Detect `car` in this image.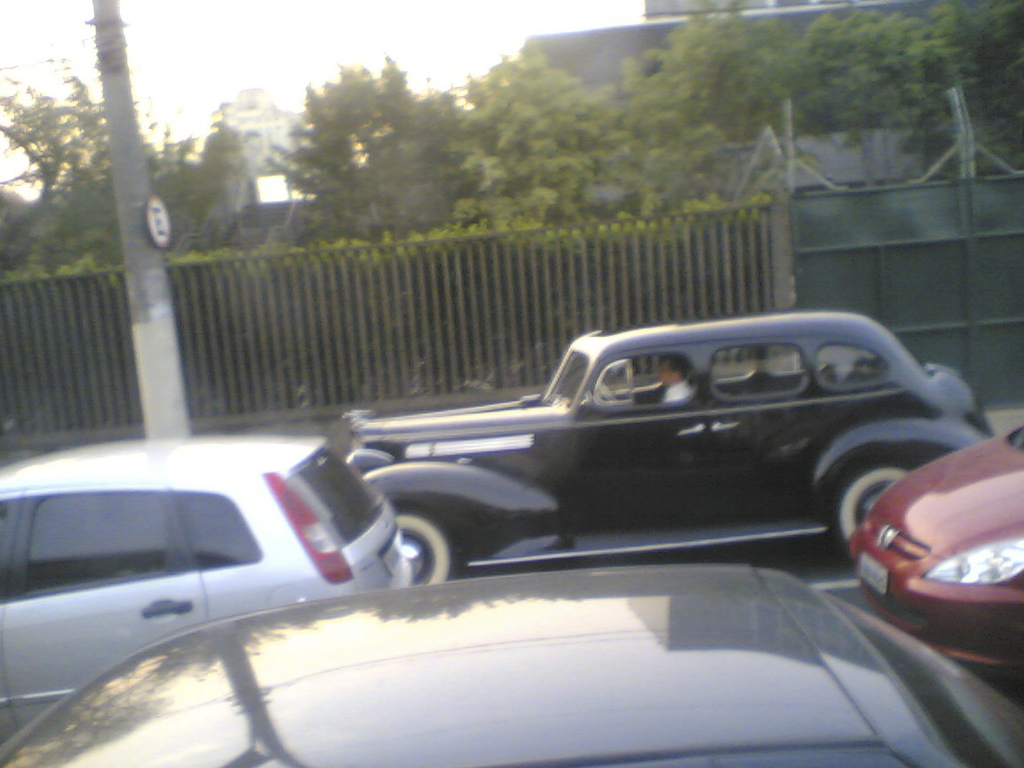
Detection: {"x1": 0, "y1": 556, "x2": 1023, "y2": 767}.
